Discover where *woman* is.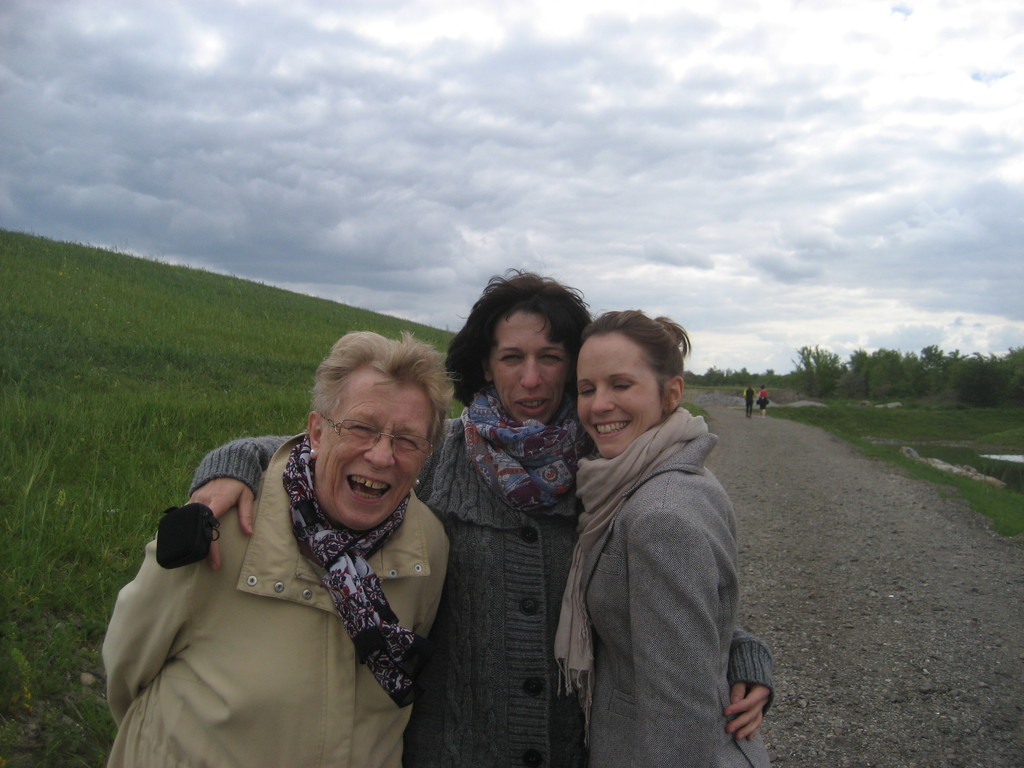
Discovered at (left=548, top=297, right=788, bottom=767).
